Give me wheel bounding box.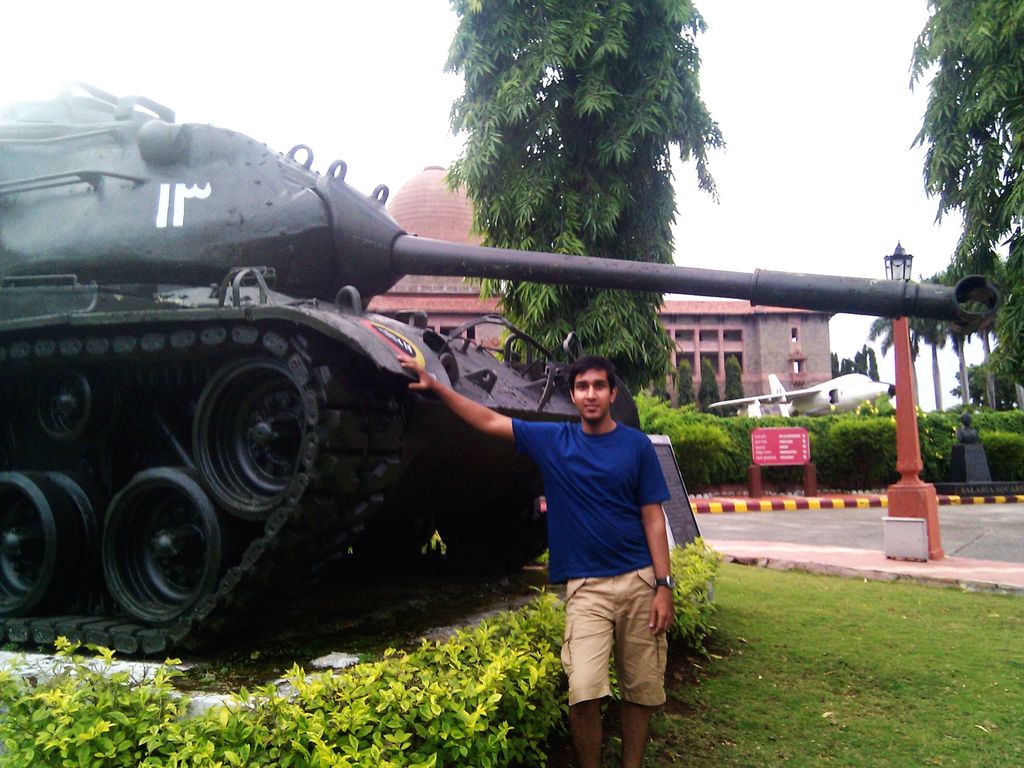
36:371:92:436.
